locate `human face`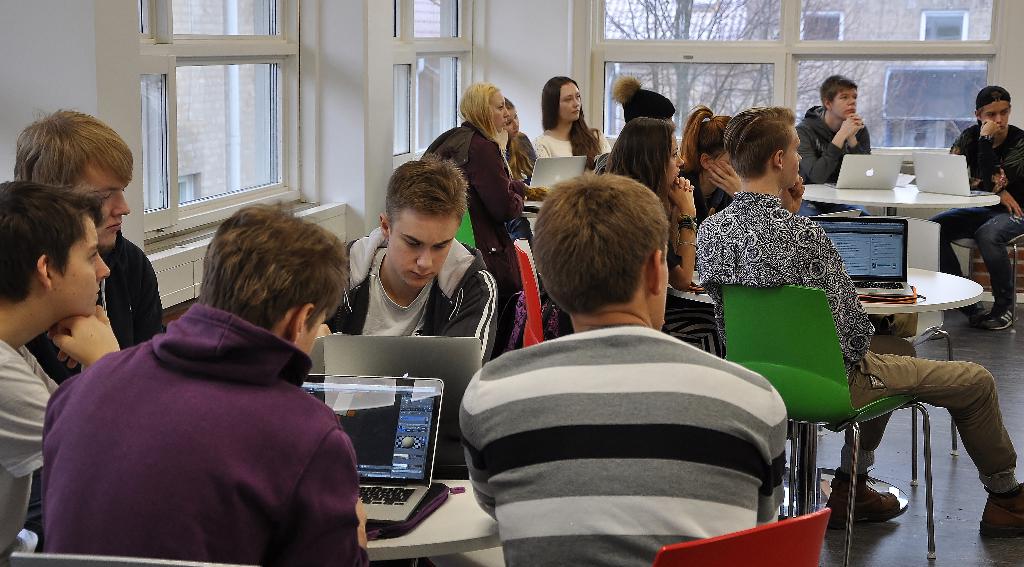
(301,306,335,353)
